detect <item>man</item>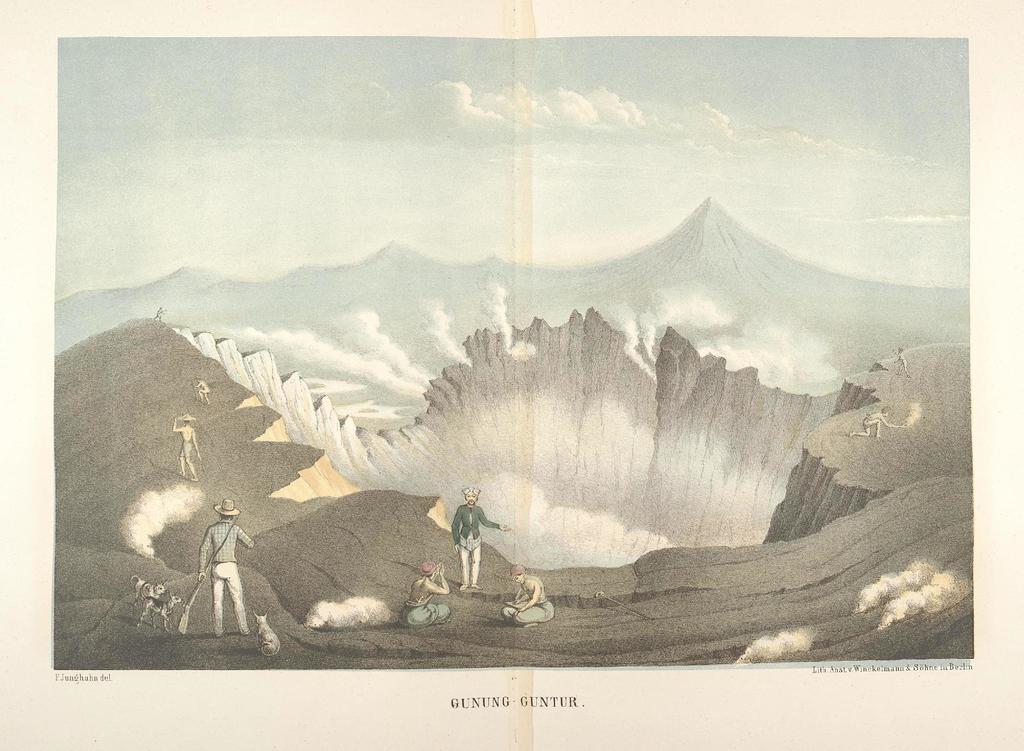
{"left": 166, "top": 408, "right": 209, "bottom": 489}
